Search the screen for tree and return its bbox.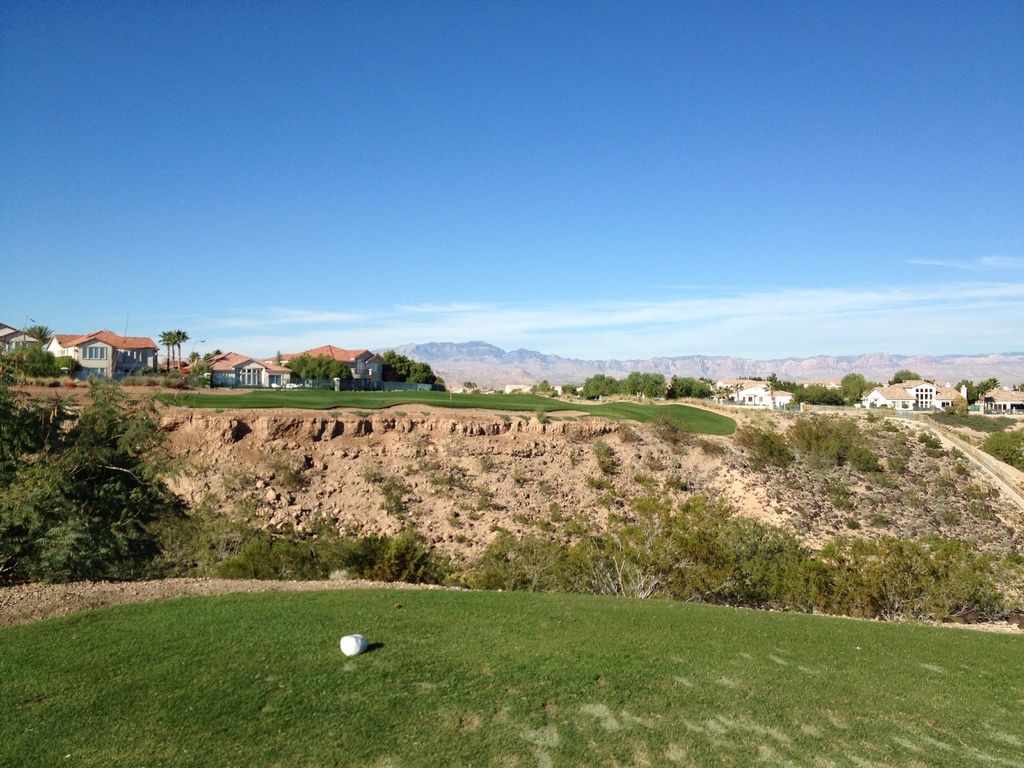
Found: {"x1": 172, "y1": 330, "x2": 191, "y2": 371}.
